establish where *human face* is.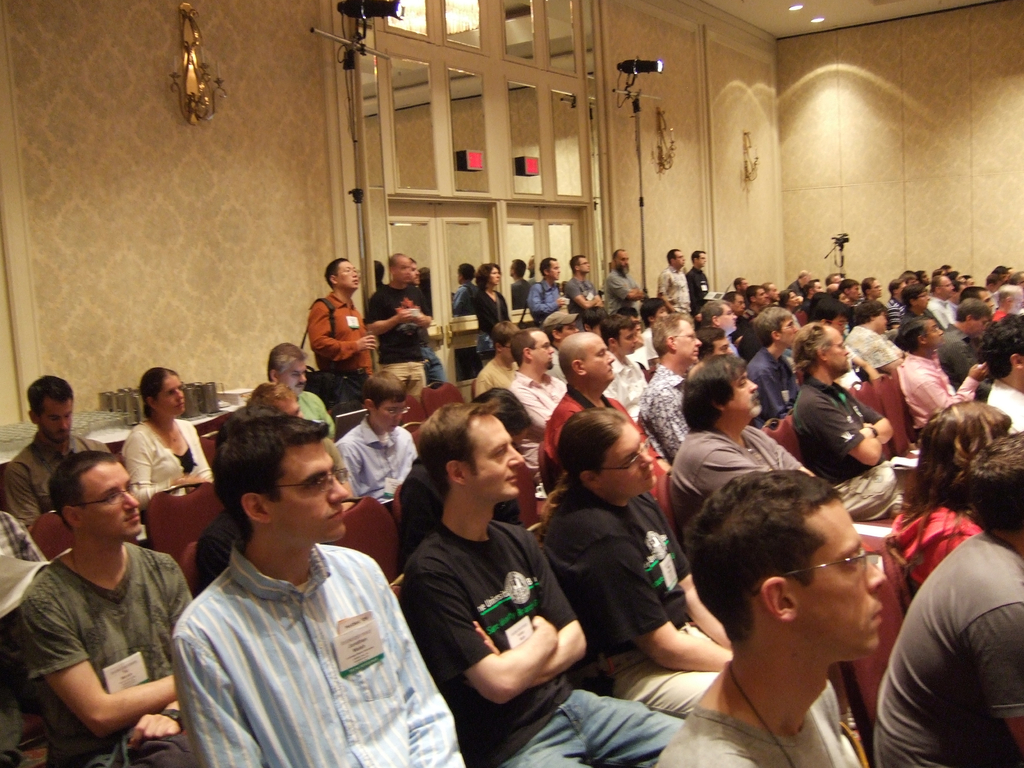
Established at box(531, 331, 554, 374).
